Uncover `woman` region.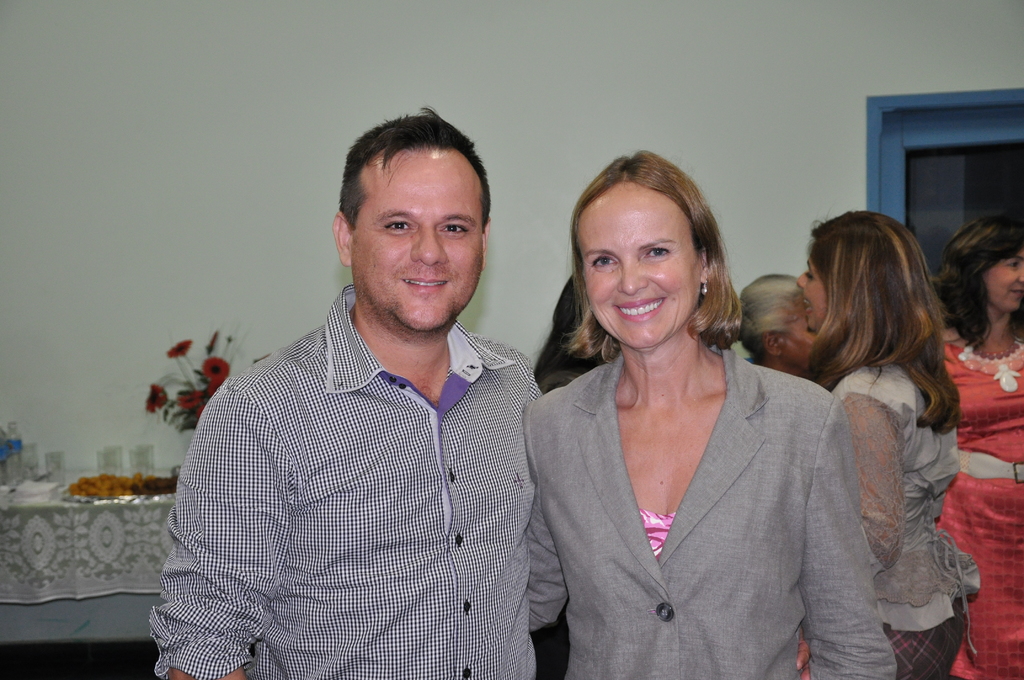
Uncovered: select_region(532, 266, 619, 398).
